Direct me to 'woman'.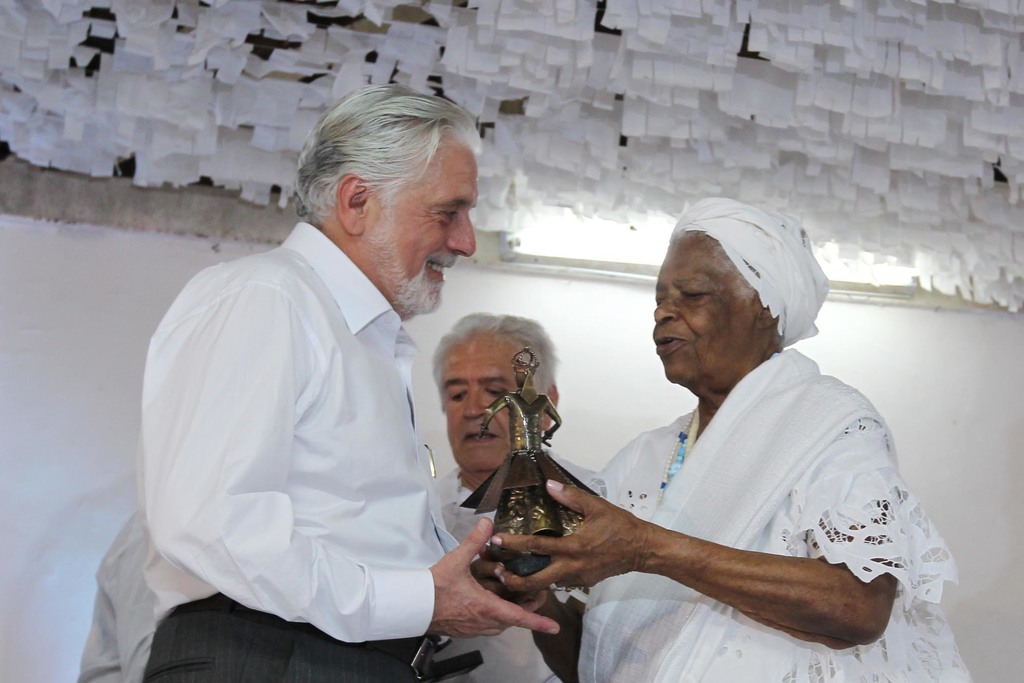
Direction: bbox(467, 186, 976, 682).
